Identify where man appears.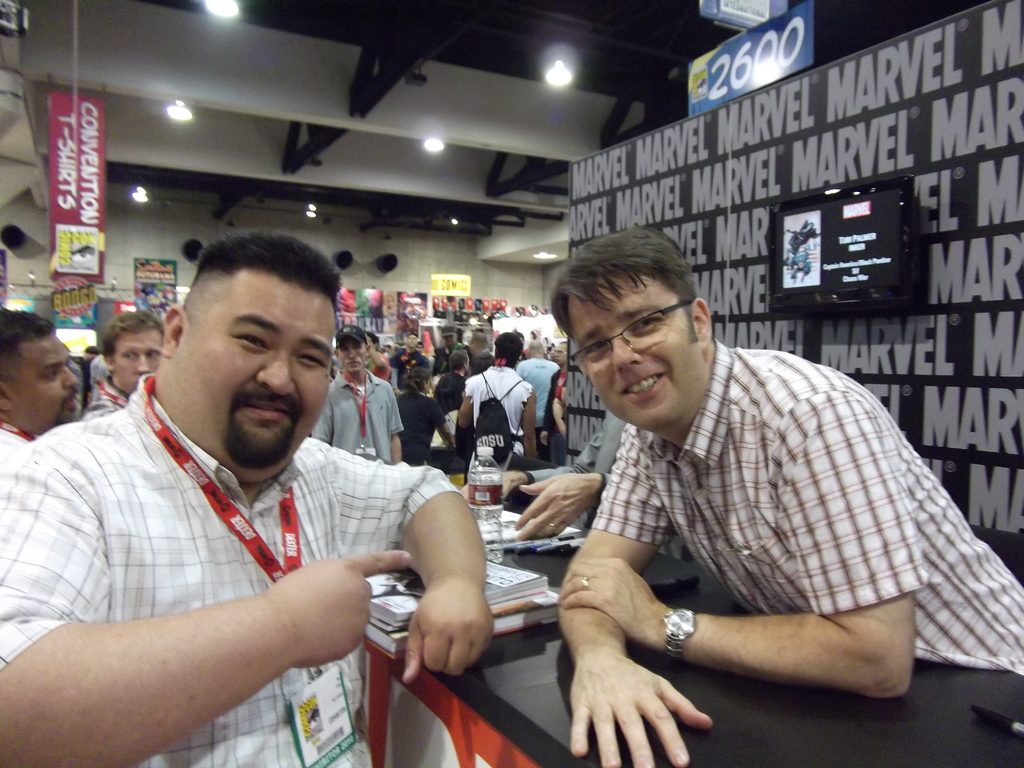
Appears at [left=538, top=335, right=568, bottom=458].
